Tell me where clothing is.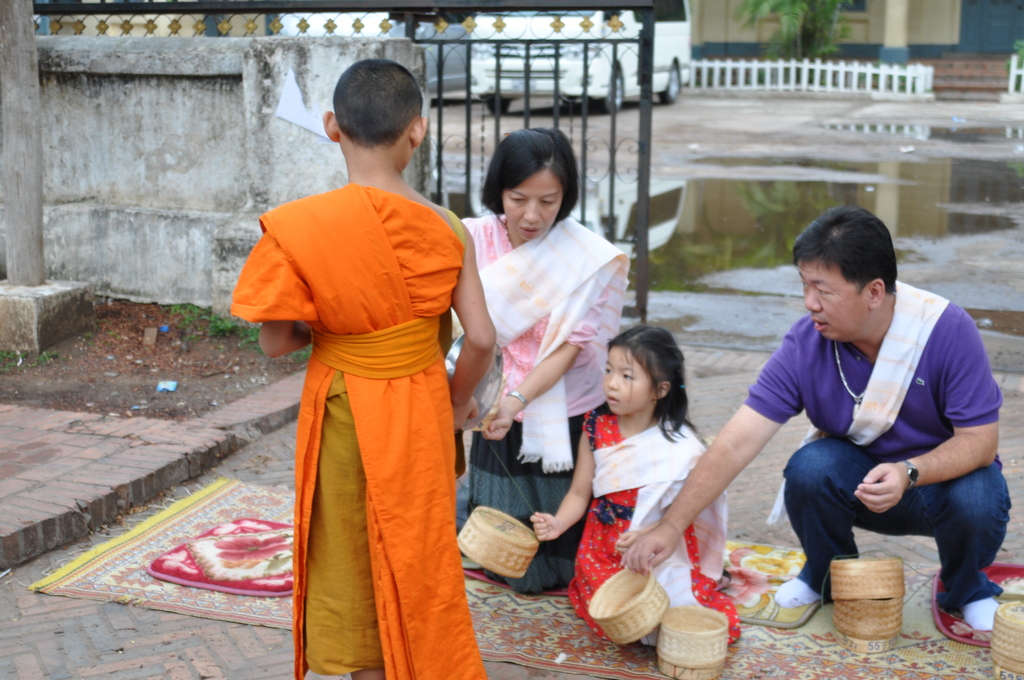
clothing is at bbox(749, 278, 1009, 632).
